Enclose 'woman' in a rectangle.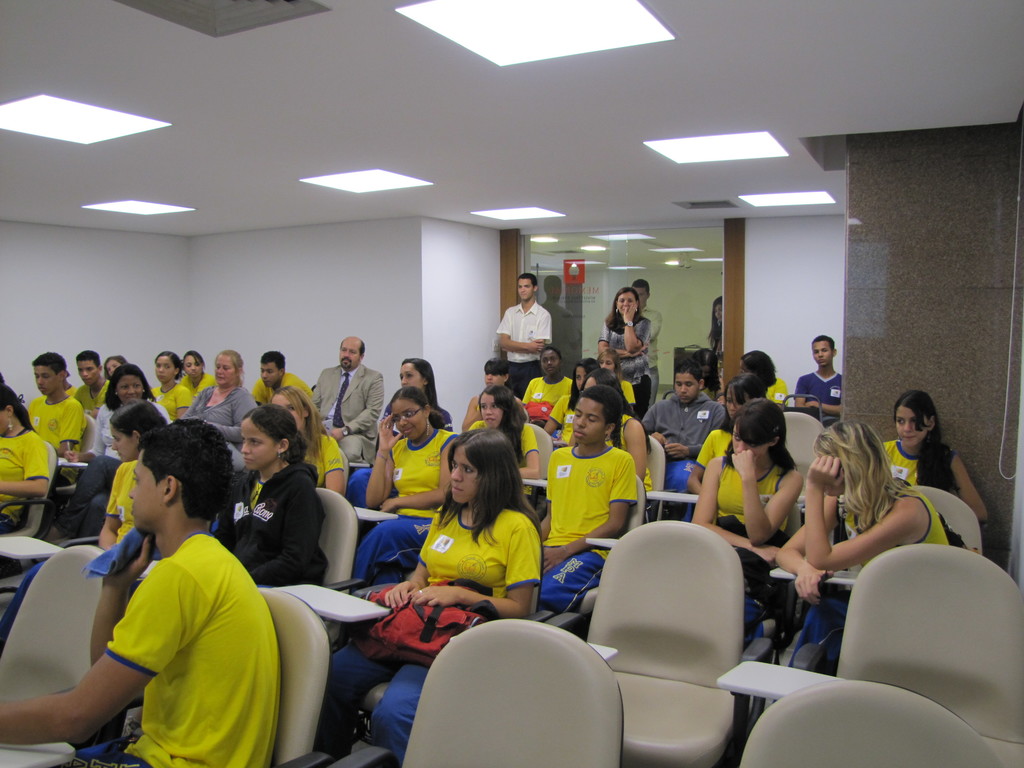
region(346, 356, 455, 510).
